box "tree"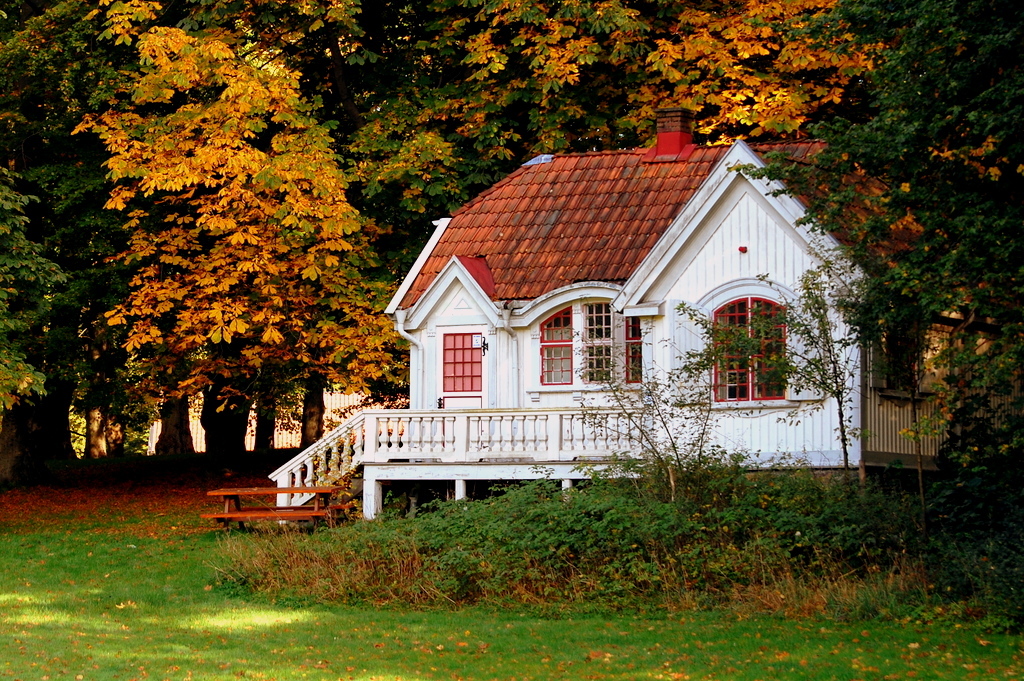
792/38/1001/498
